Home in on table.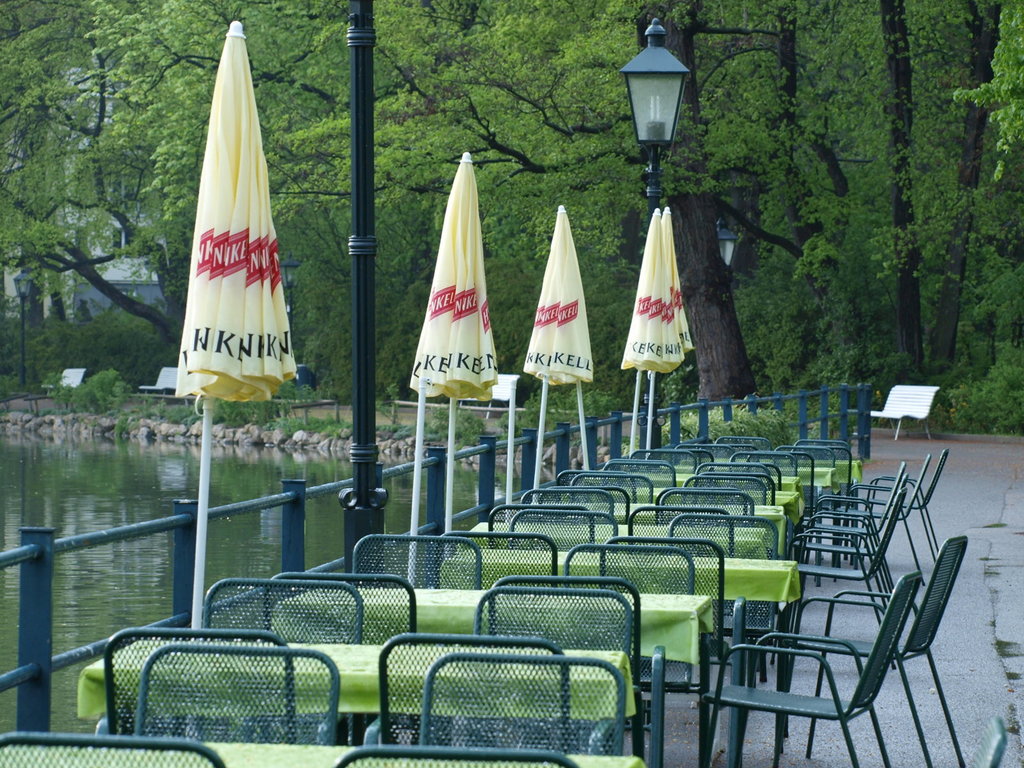
Homed in at <box>436,544,799,679</box>.
